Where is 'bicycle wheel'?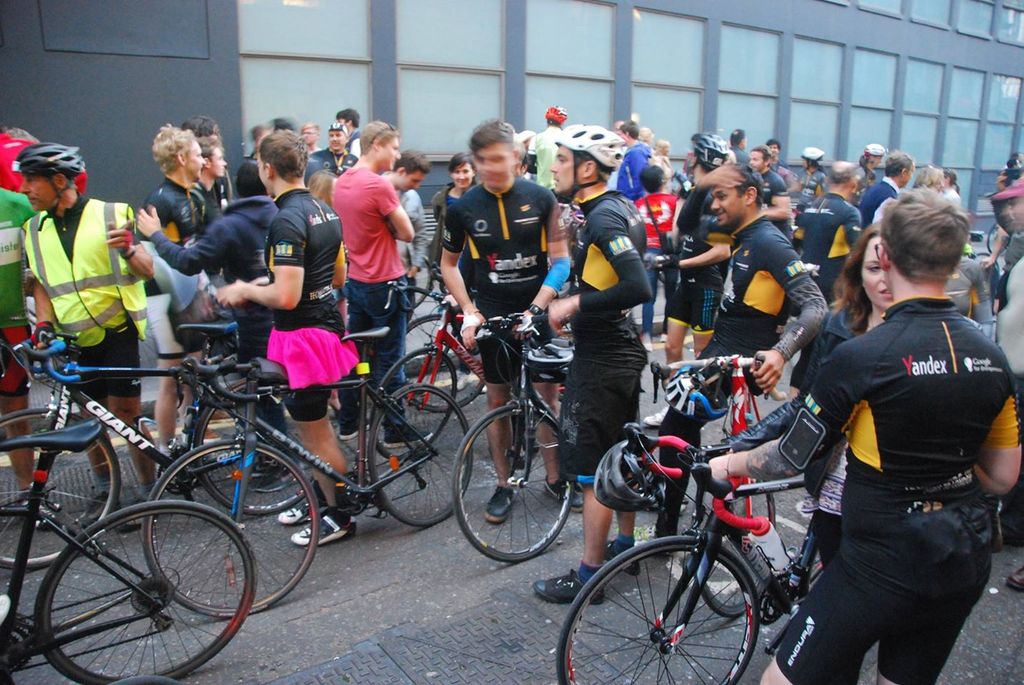
rect(0, 408, 124, 574).
